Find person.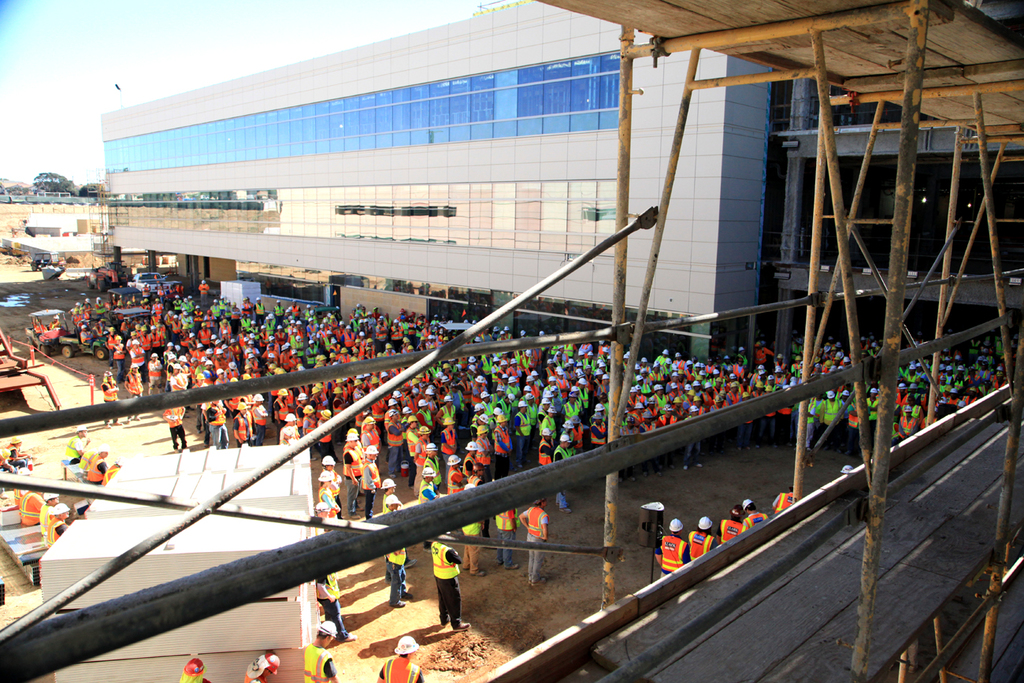
x1=101 y1=372 x2=121 y2=429.
